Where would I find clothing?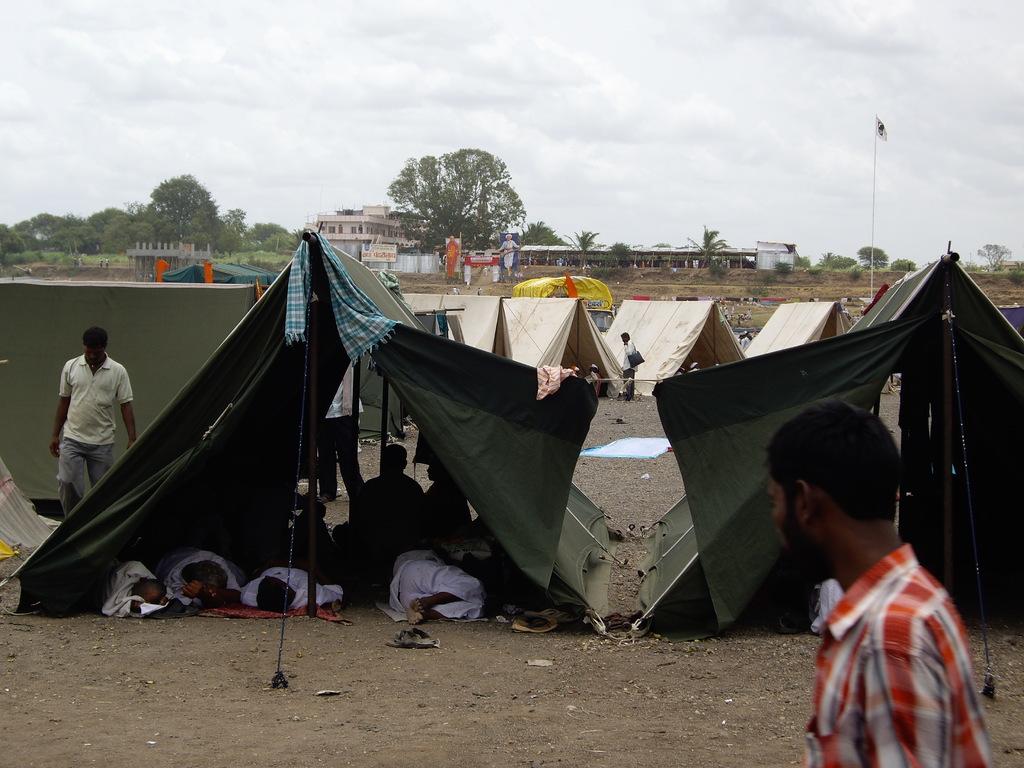
At [x1=318, y1=378, x2=371, y2=495].
